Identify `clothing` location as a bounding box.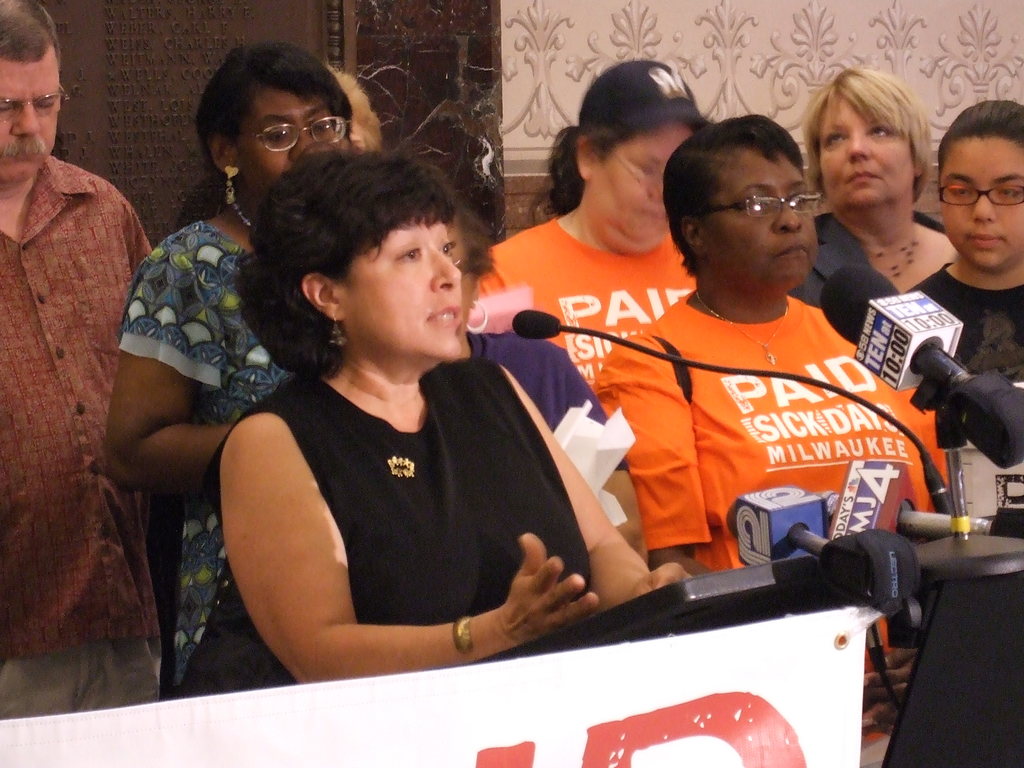
rect(463, 323, 628, 449).
